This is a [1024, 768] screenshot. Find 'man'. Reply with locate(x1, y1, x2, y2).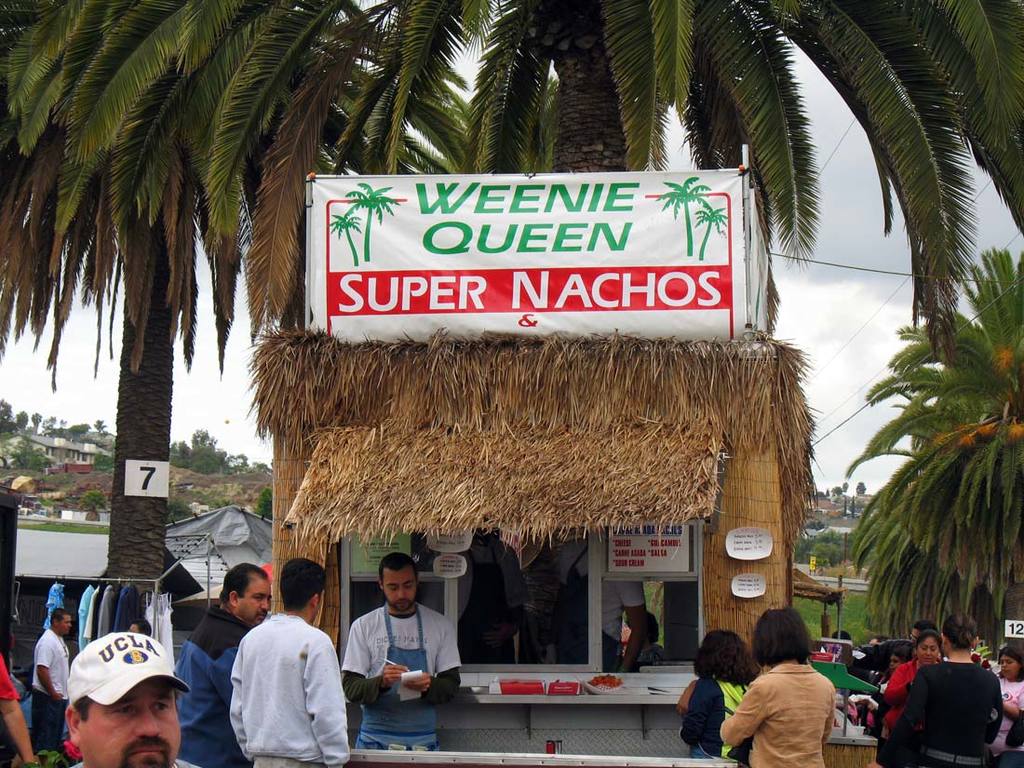
locate(63, 629, 190, 767).
